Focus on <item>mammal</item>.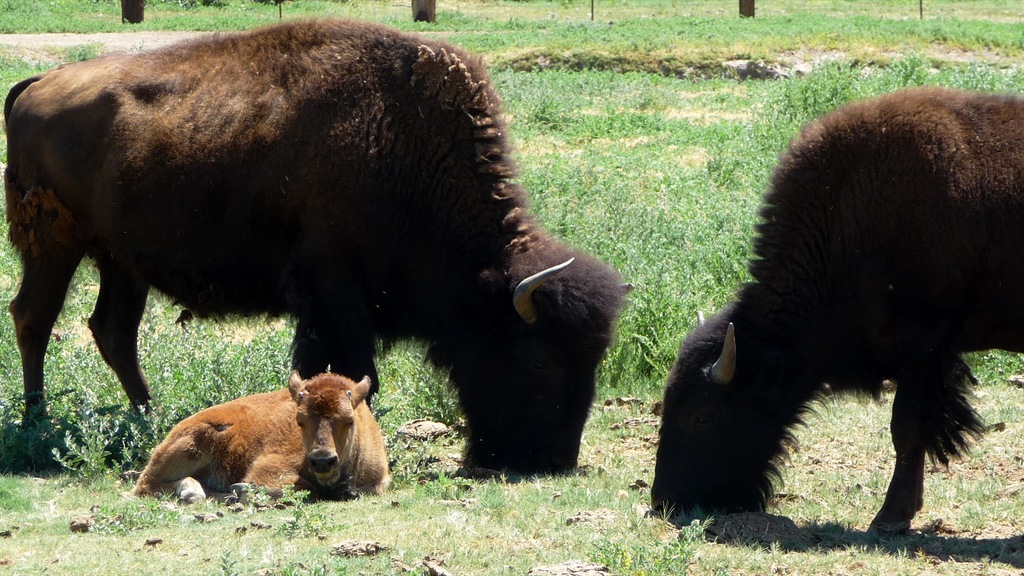
Focused at x1=662, y1=97, x2=995, y2=484.
